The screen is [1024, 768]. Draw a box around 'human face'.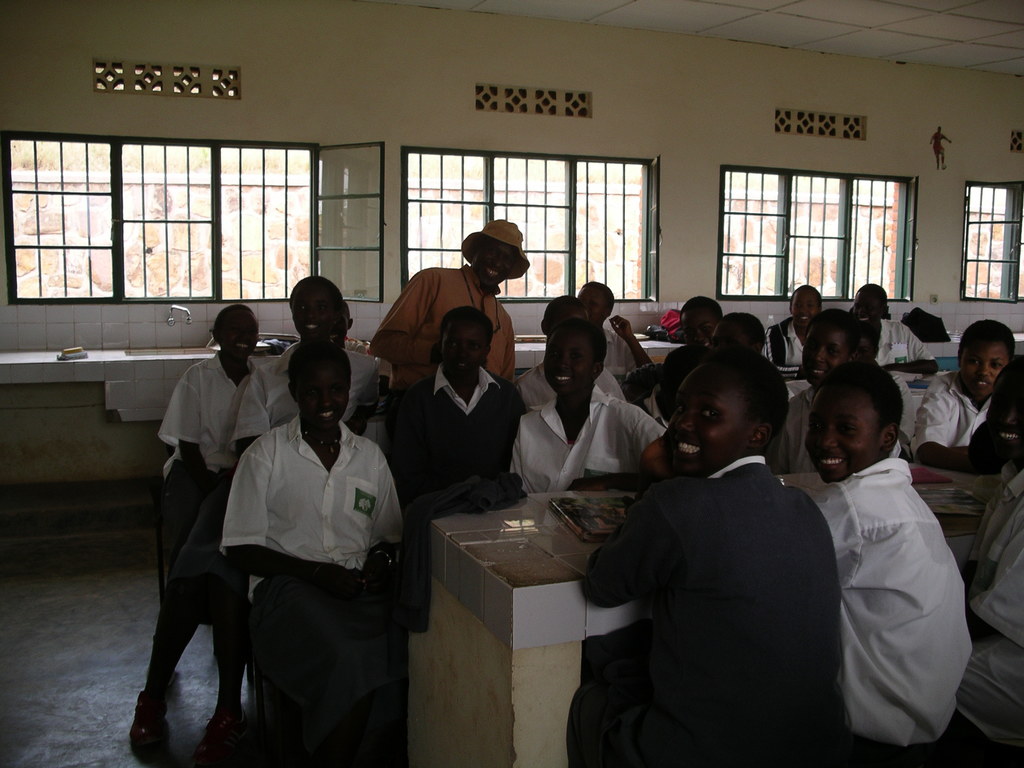
crop(546, 333, 591, 396).
